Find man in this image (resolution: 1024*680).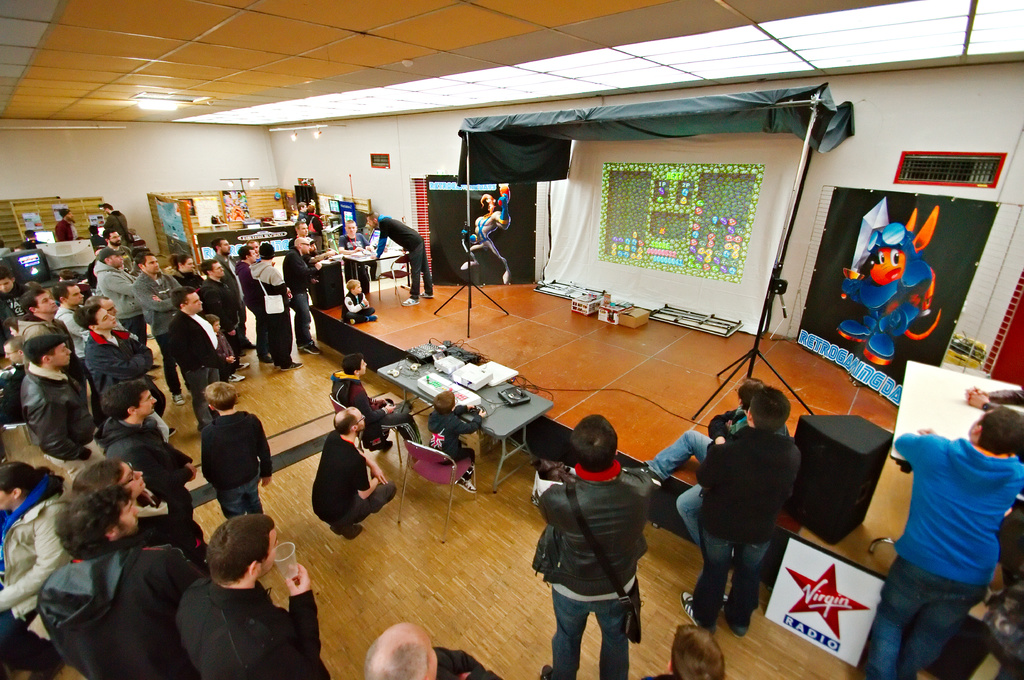
crop(172, 283, 236, 428).
